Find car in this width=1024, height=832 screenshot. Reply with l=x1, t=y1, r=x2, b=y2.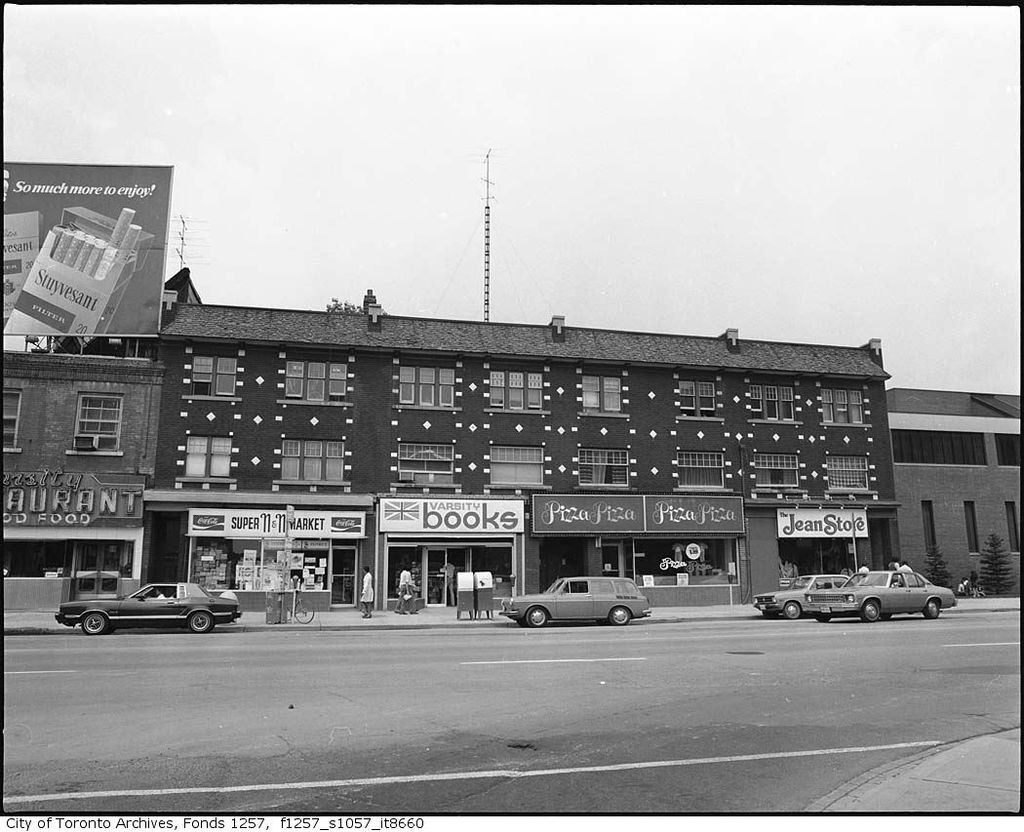
l=497, t=575, r=650, b=626.
